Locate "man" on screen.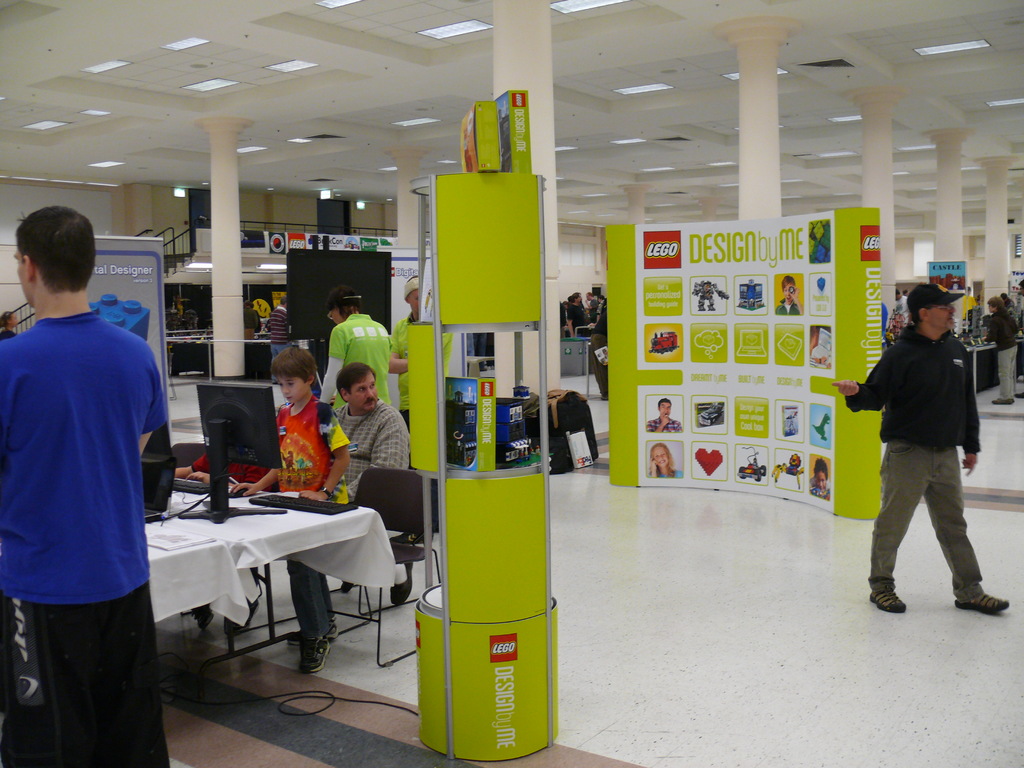
On screen at region(386, 276, 456, 548).
